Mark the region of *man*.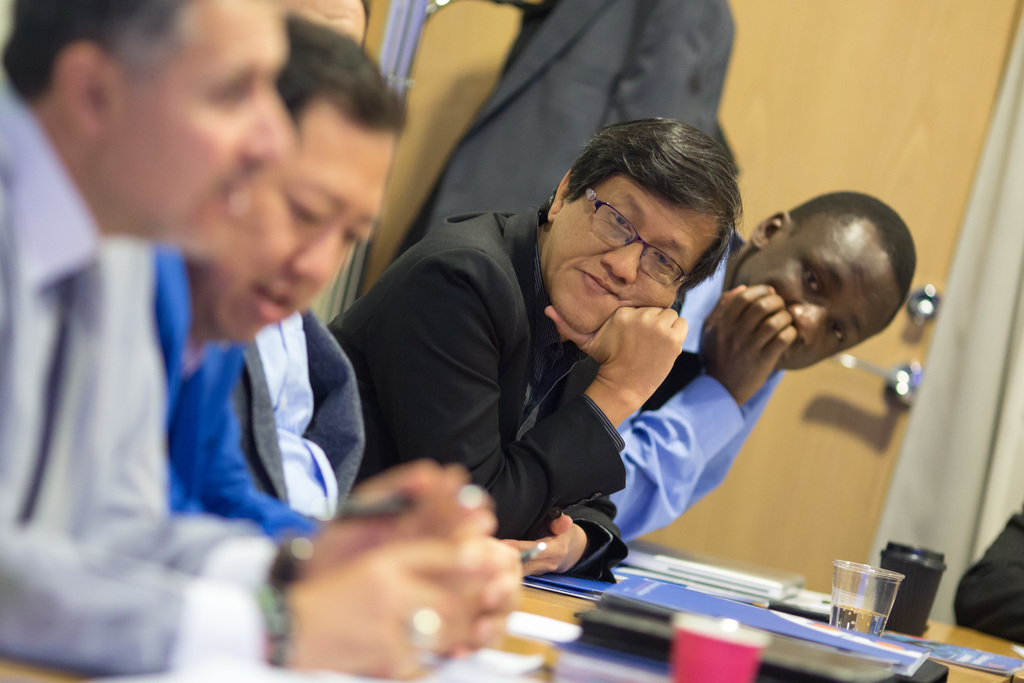
Region: locate(946, 503, 1023, 649).
